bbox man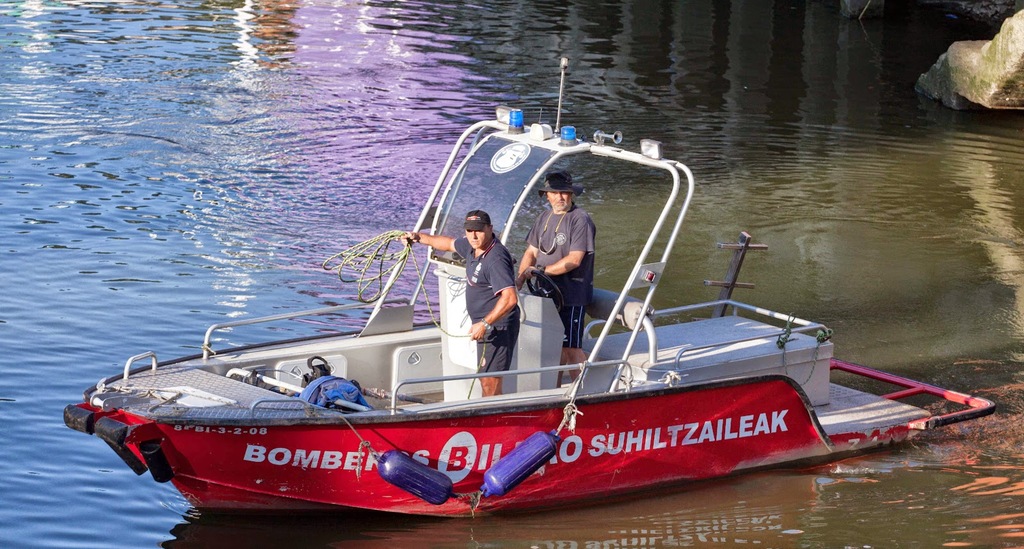
(397, 211, 520, 404)
